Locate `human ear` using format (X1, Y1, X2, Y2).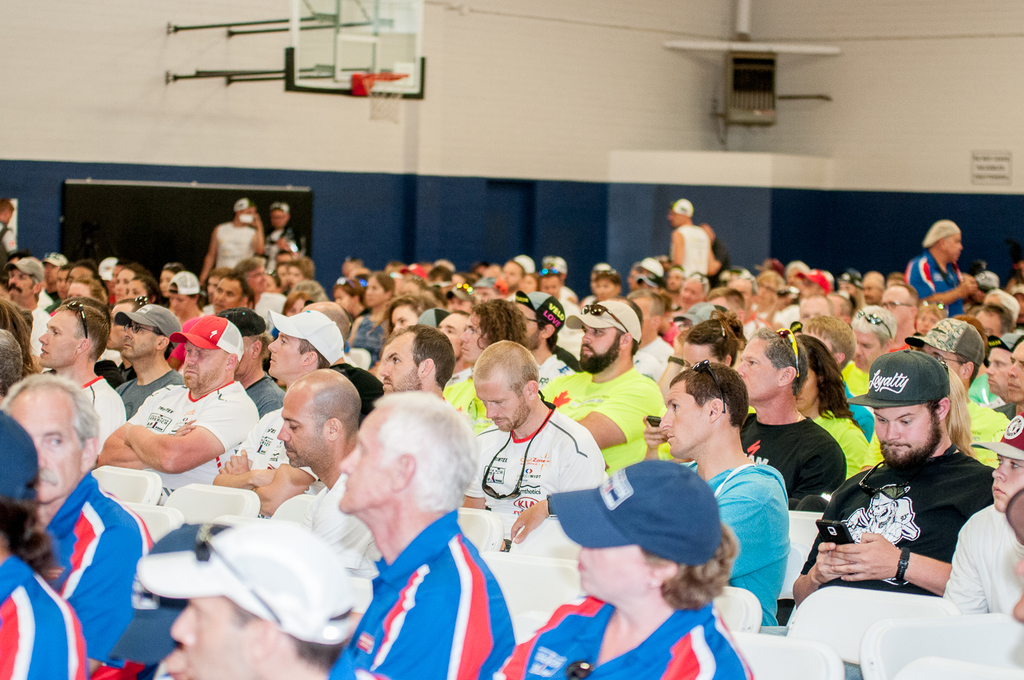
(528, 380, 538, 392).
